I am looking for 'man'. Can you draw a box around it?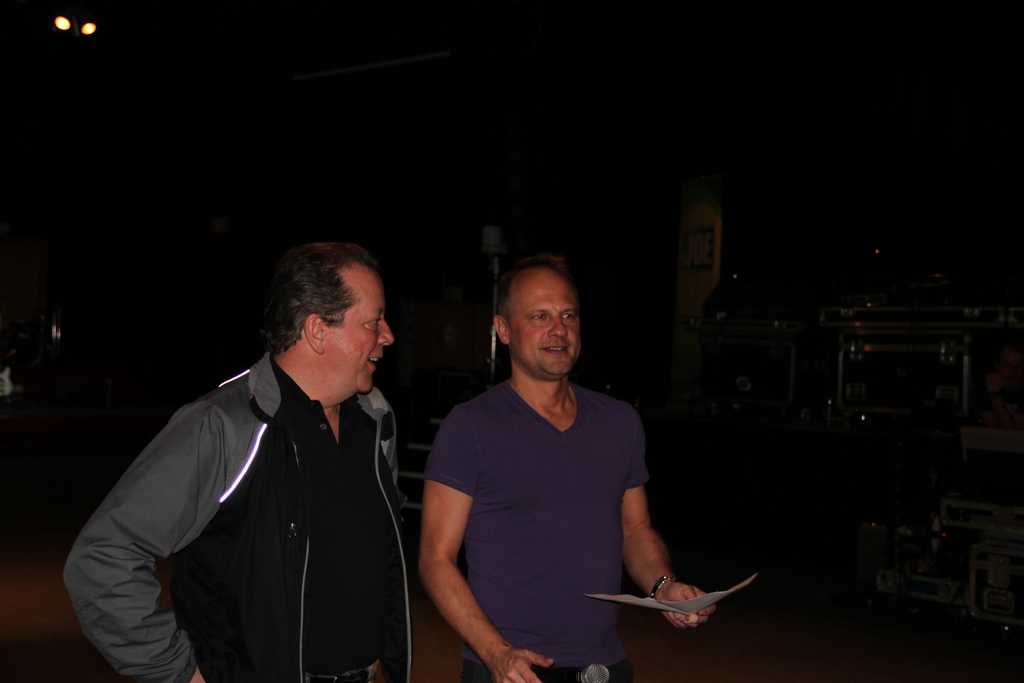
Sure, the bounding box is <box>84,242,442,682</box>.
